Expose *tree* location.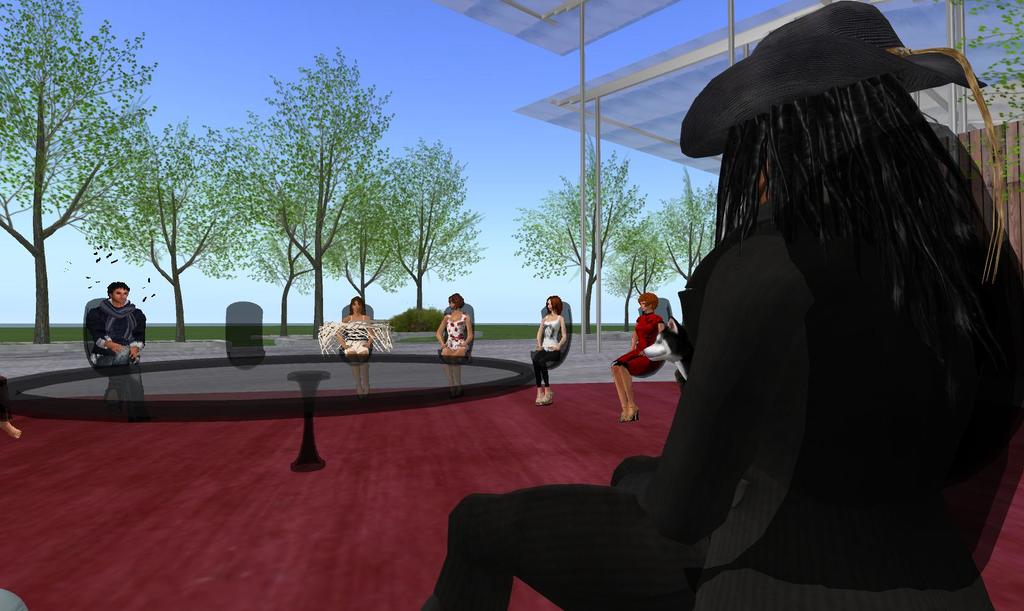
Exposed at 328:165:407:316.
